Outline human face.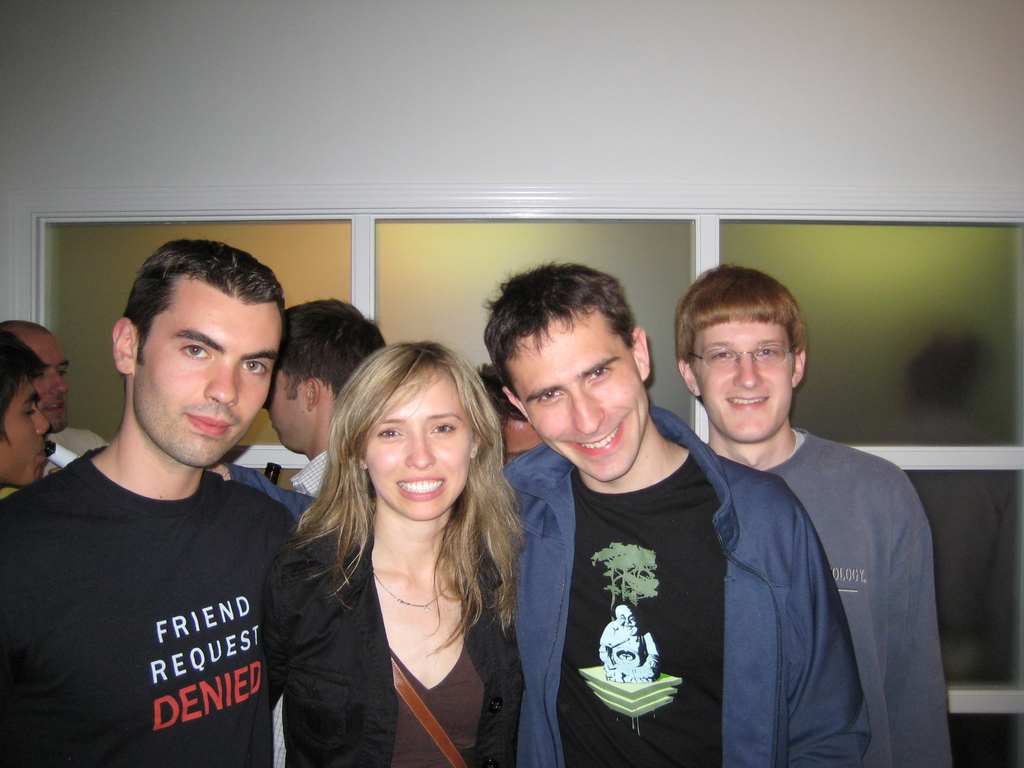
Outline: {"x1": 0, "y1": 375, "x2": 54, "y2": 487}.
